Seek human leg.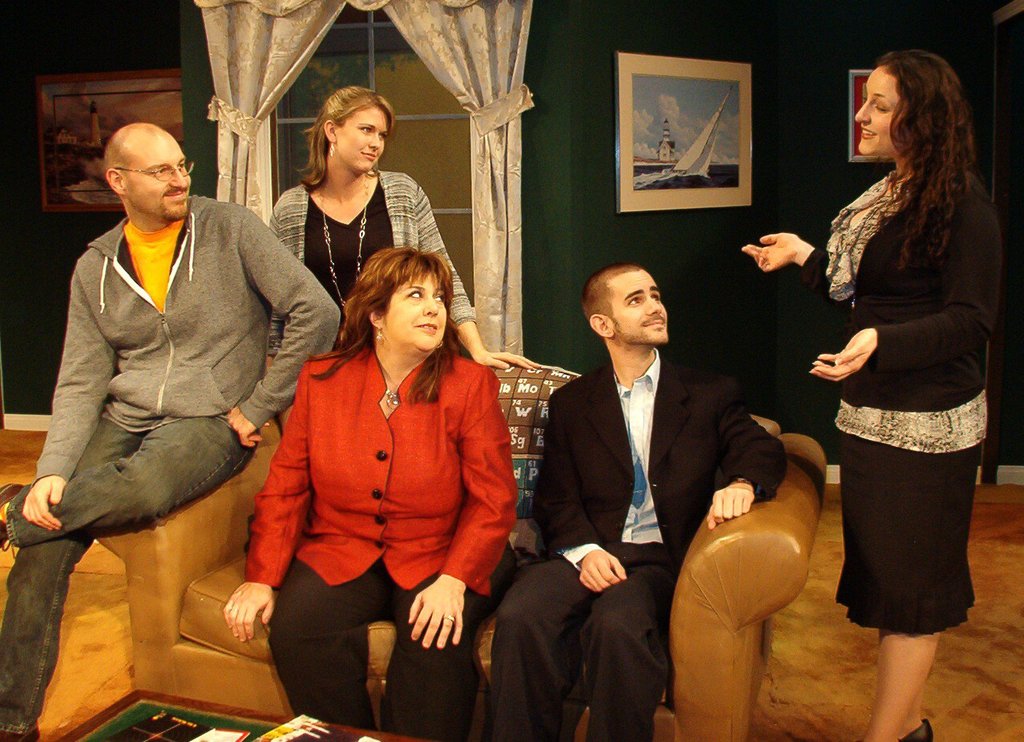
271 555 368 710.
